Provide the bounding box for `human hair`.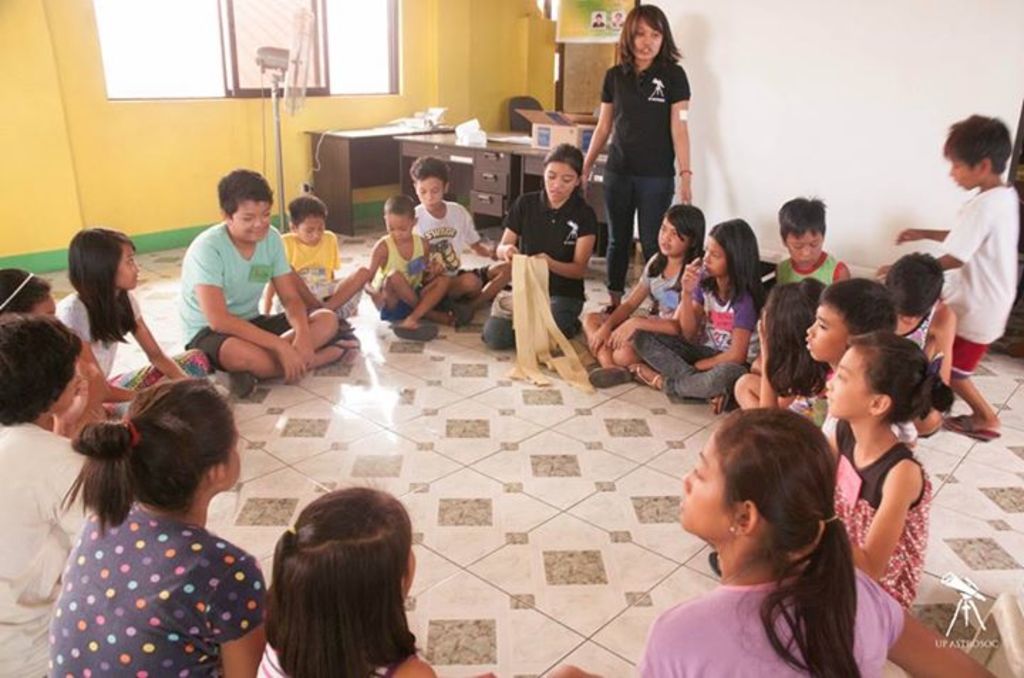
<box>852,330,951,426</box>.
